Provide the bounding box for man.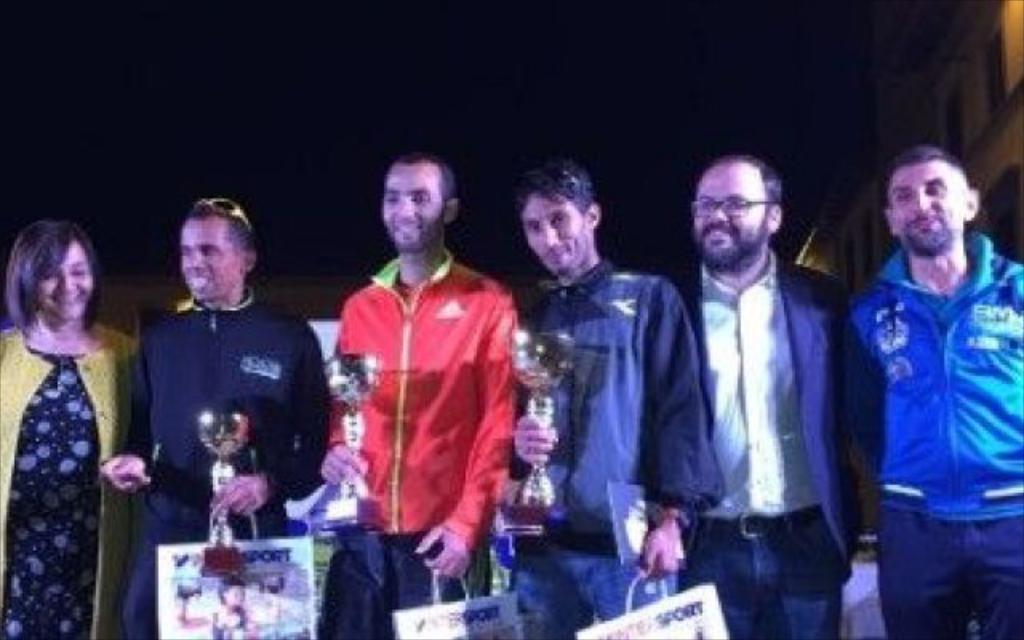
[left=842, top=141, right=1022, bottom=638].
